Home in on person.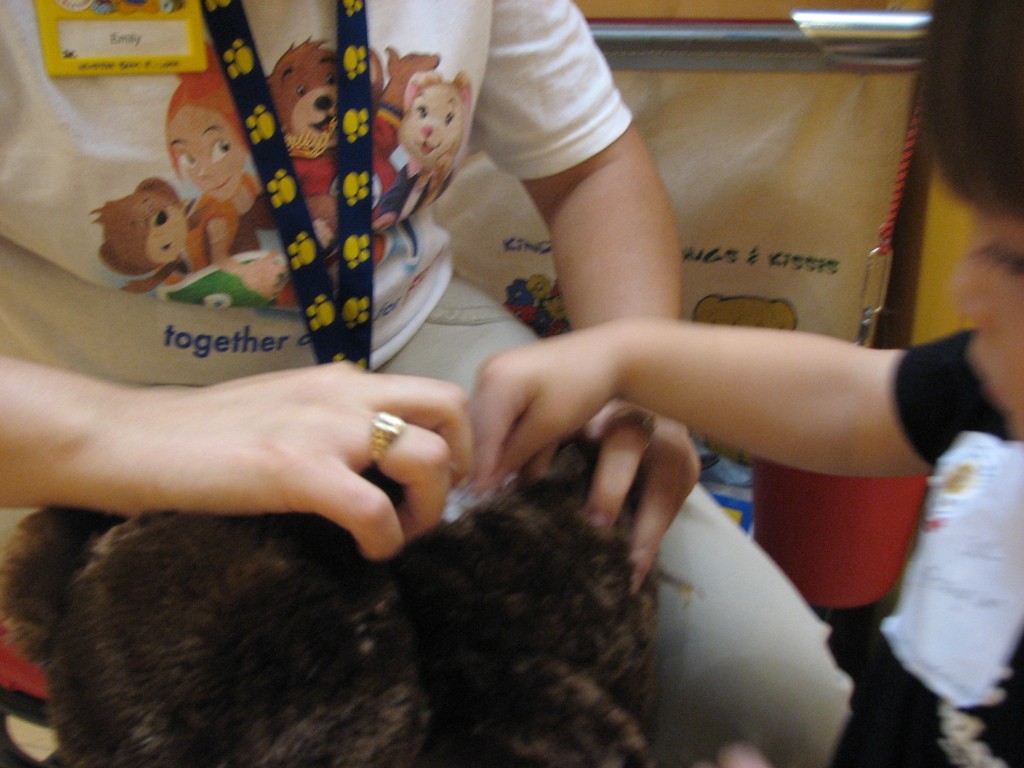
Homed in at [x1=0, y1=0, x2=858, y2=767].
